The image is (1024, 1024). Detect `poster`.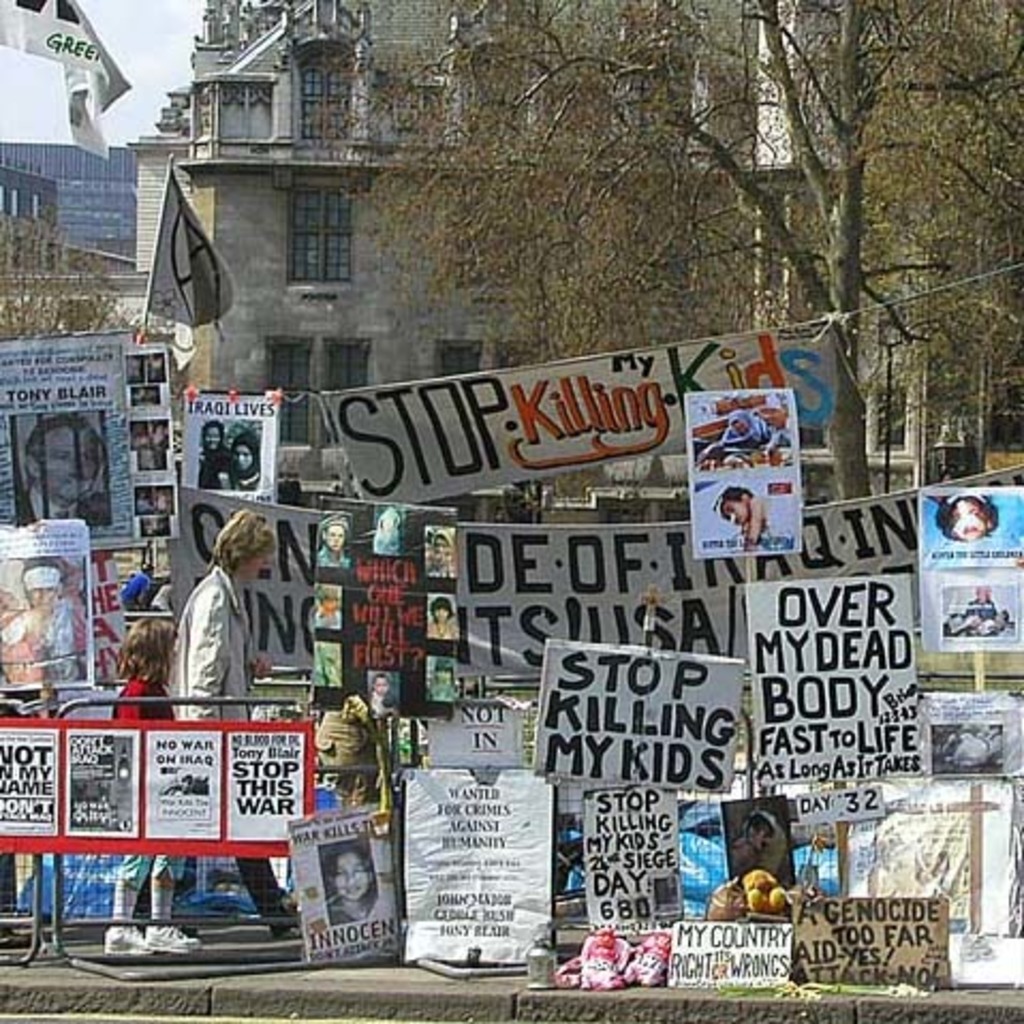
Detection: (224,731,301,840).
